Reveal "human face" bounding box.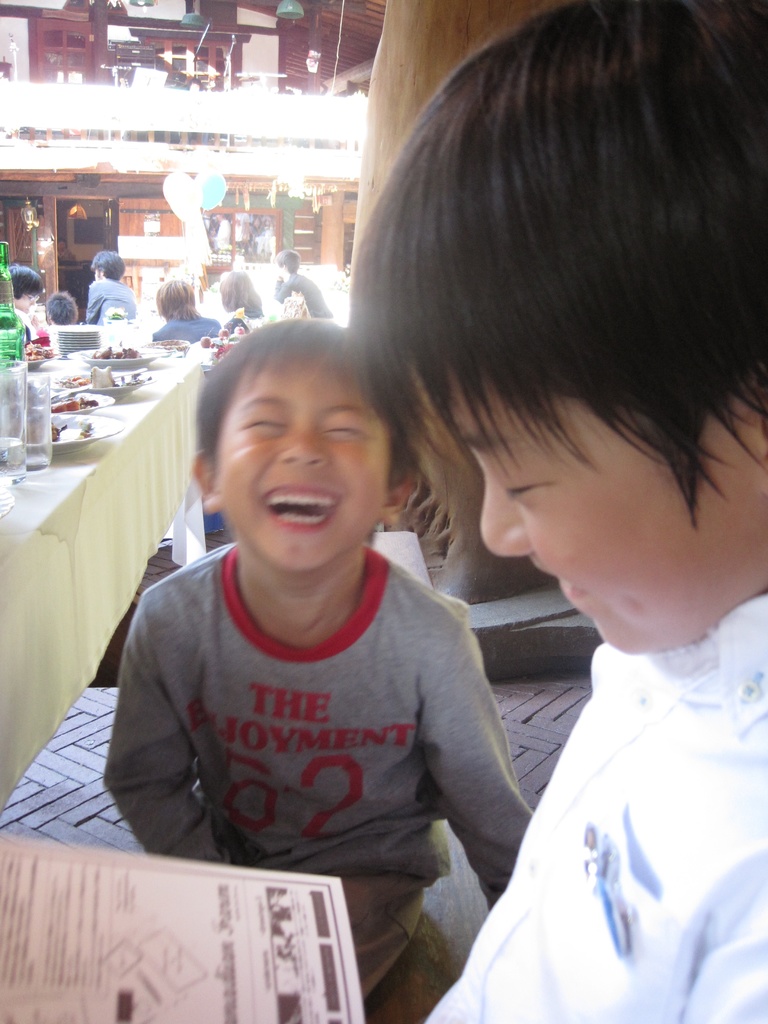
Revealed: pyautogui.locateOnScreen(431, 355, 767, 655).
